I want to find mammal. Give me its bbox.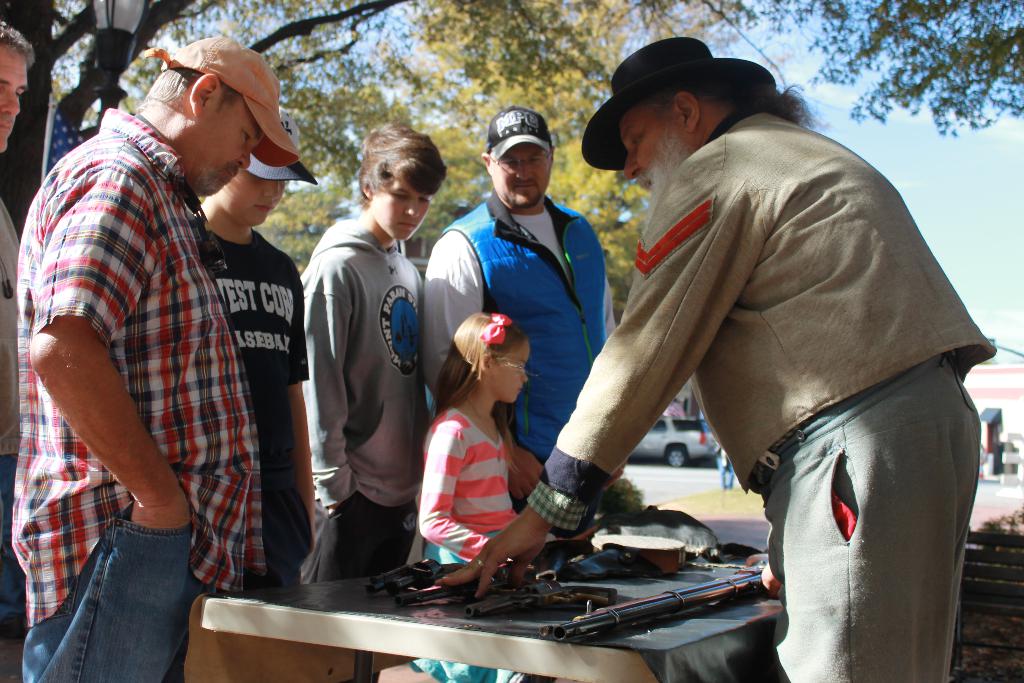
locate(6, 31, 300, 682).
